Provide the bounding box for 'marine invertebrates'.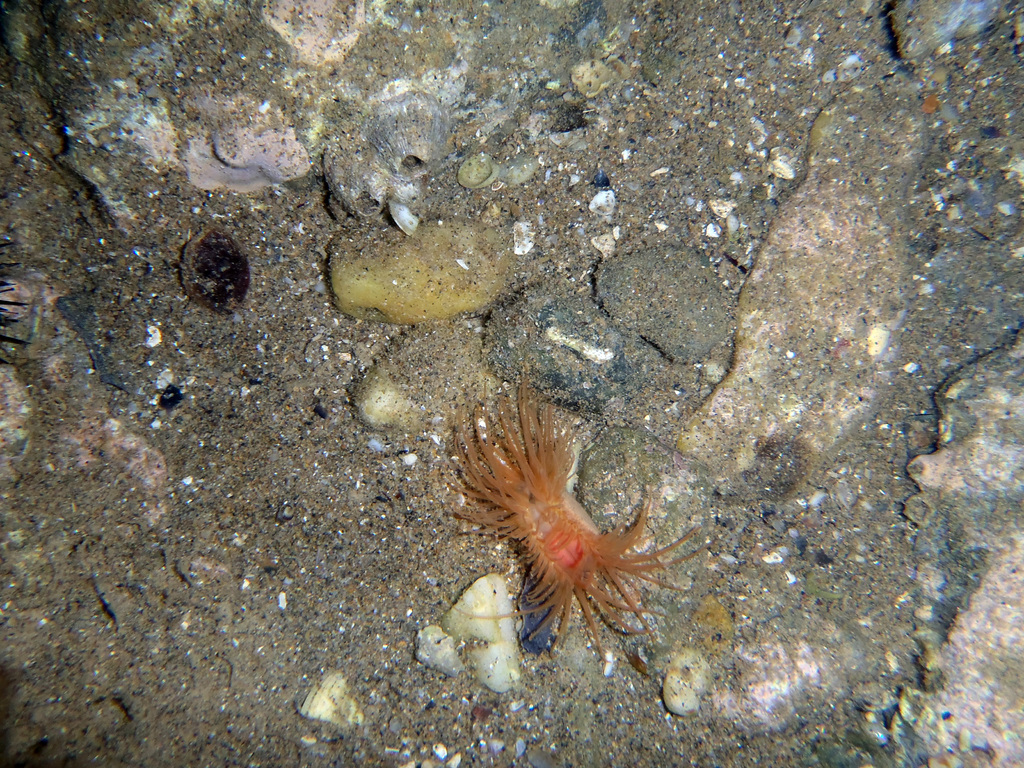
[461,140,520,193].
